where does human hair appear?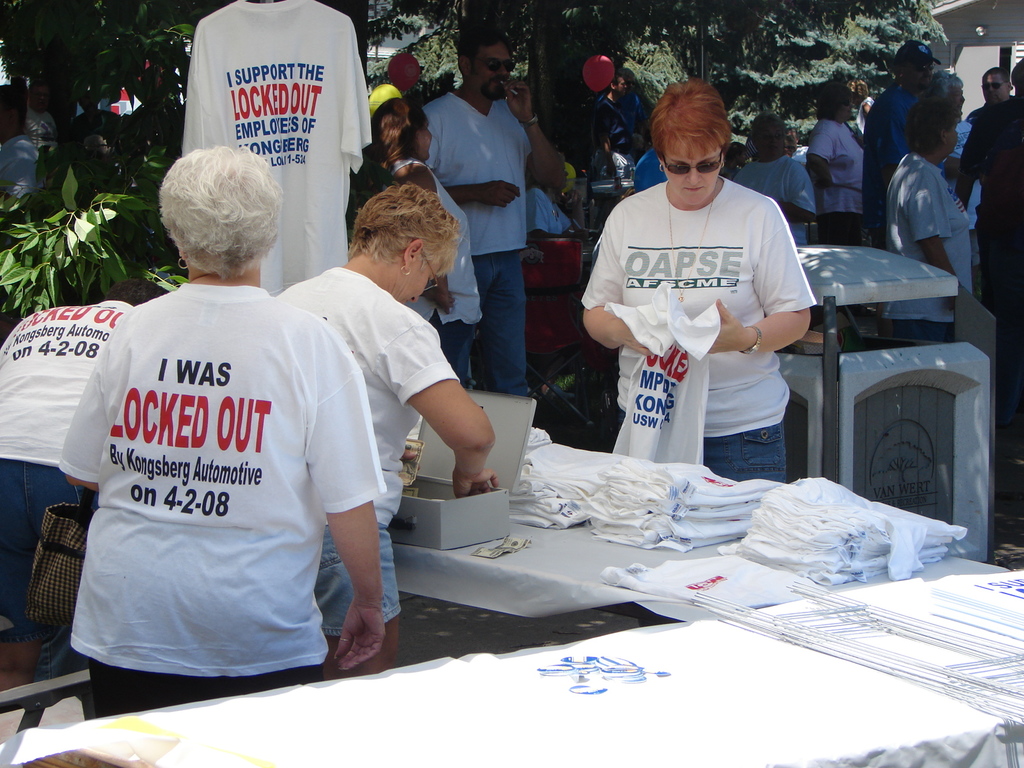
Appears at bbox=(28, 81, 50, 97).
